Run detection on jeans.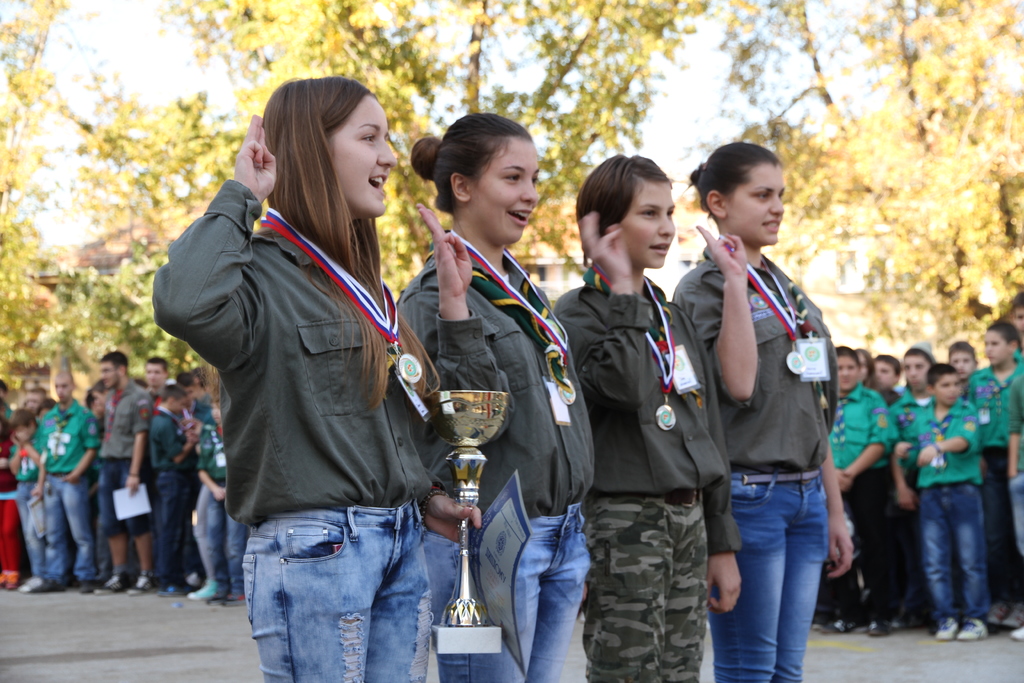
Result: bbox=[216, 504, 253, 593].
